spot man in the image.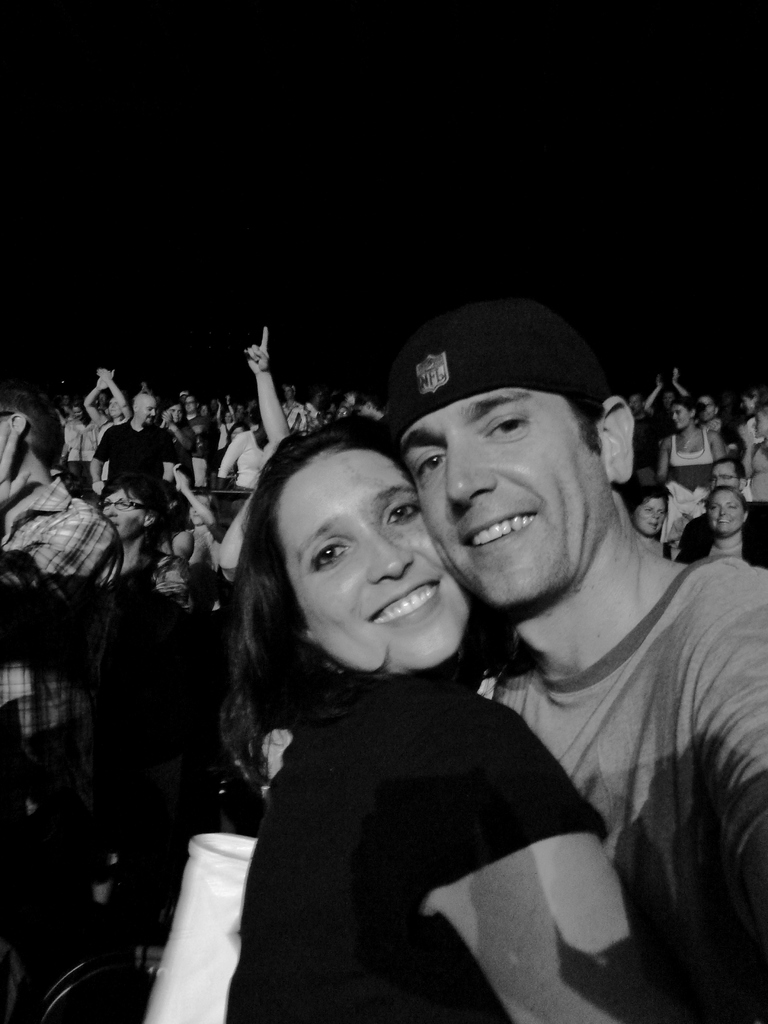
man found at bbox=[91, 387, 186, 518].
